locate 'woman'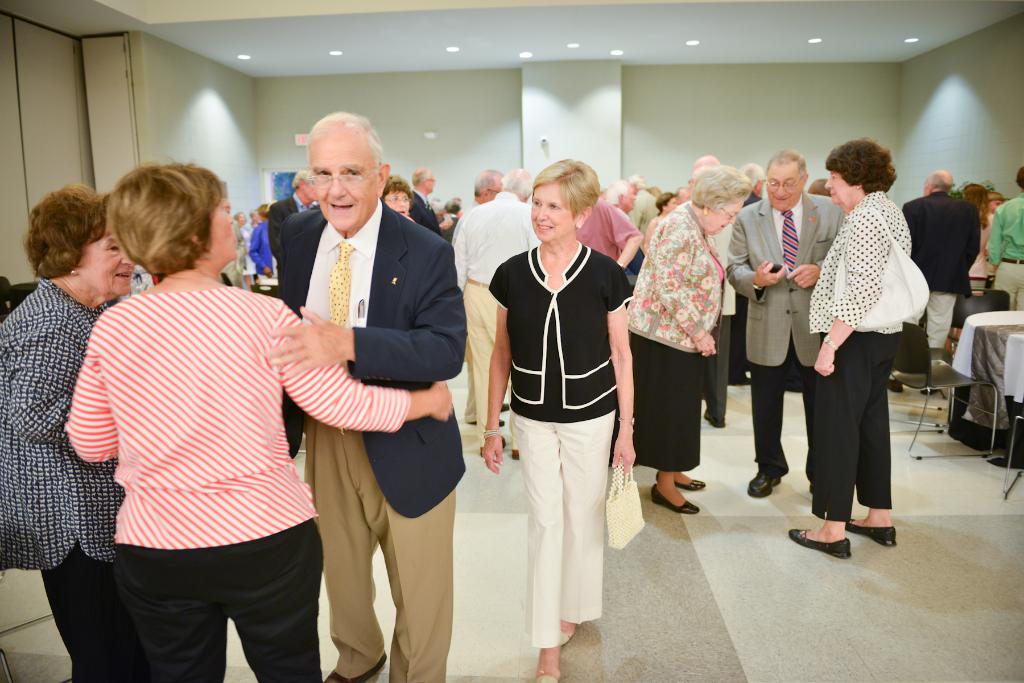
784 138 916 556
